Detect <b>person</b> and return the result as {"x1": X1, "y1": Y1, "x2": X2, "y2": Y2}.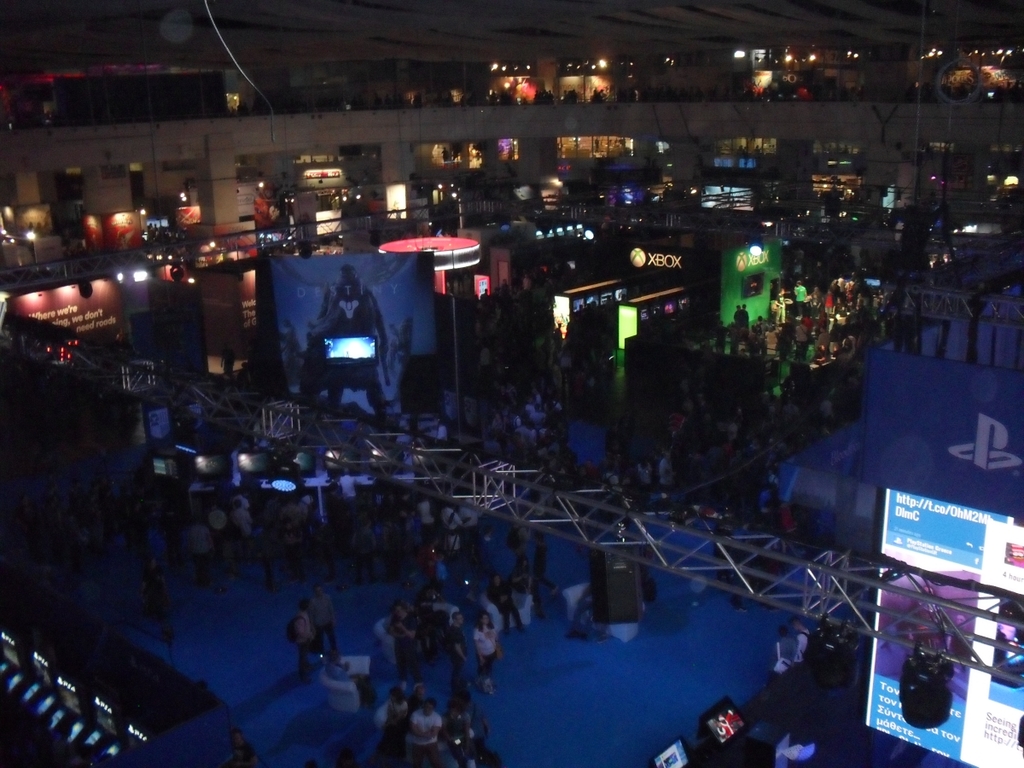
{"x1": 288, "y1": 598, "x2": 326, "y2": 683}.
